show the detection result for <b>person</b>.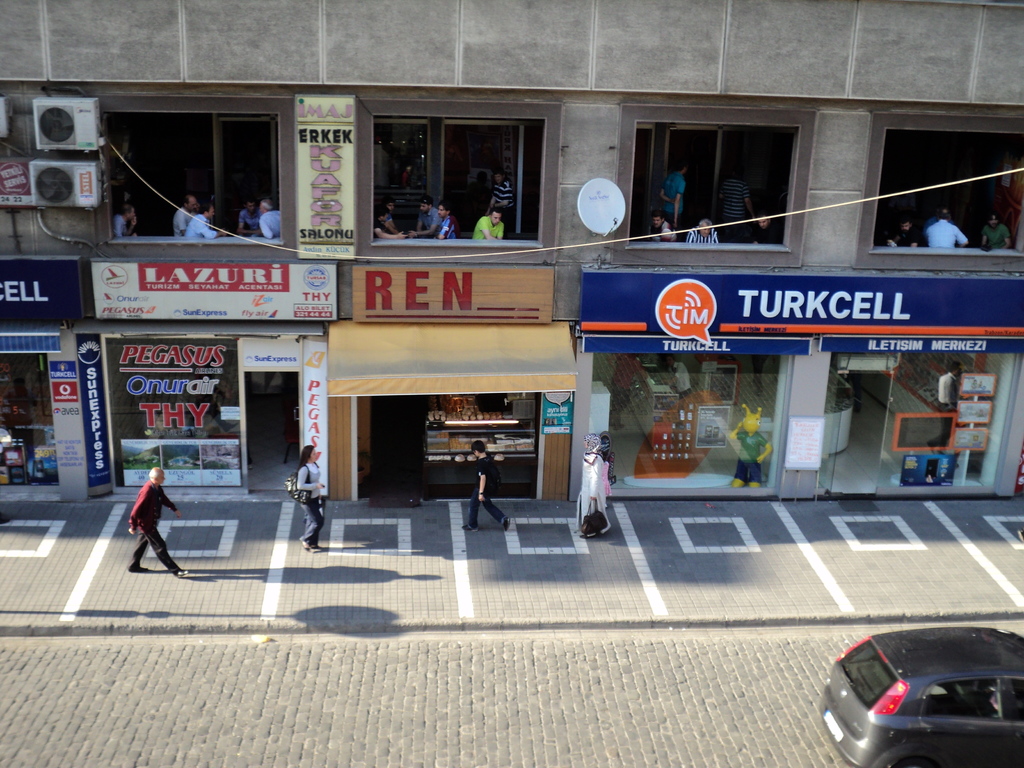
x1=459, y1=439, x2=511, y2=532.
